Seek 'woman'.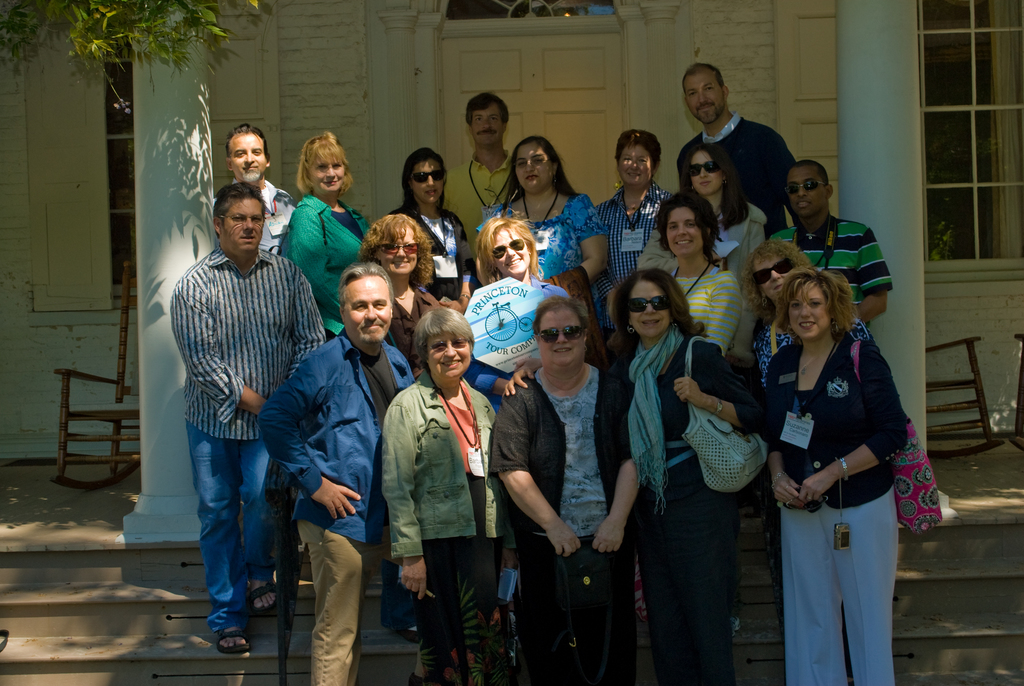
select_region(454, 214, 571, 423).
